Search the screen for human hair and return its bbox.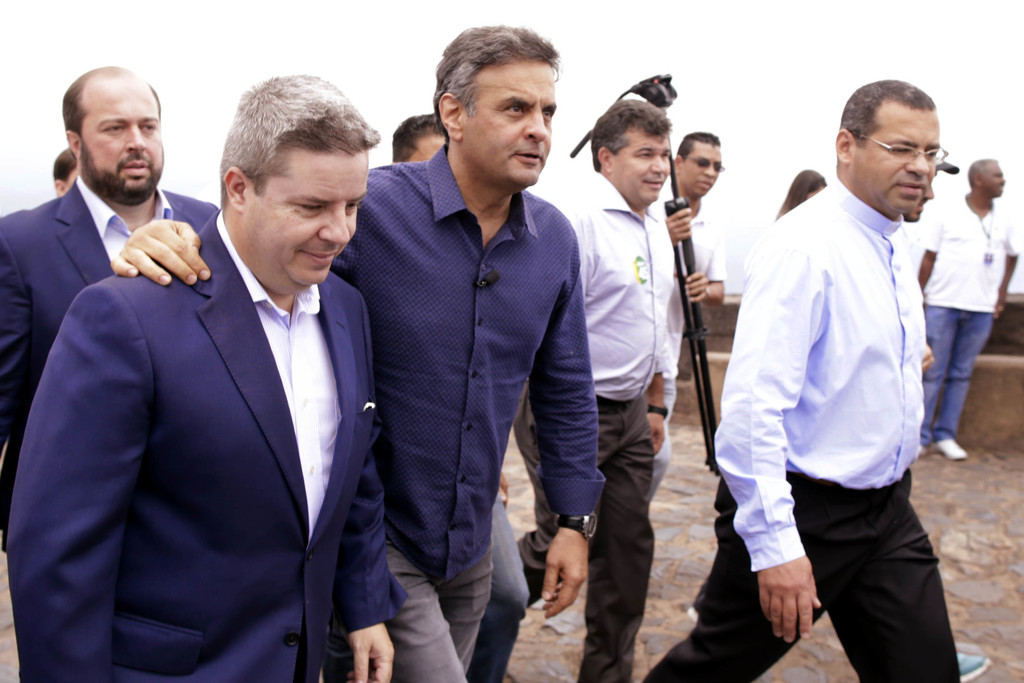
Found: bbox(673, 130, 720, 165).
